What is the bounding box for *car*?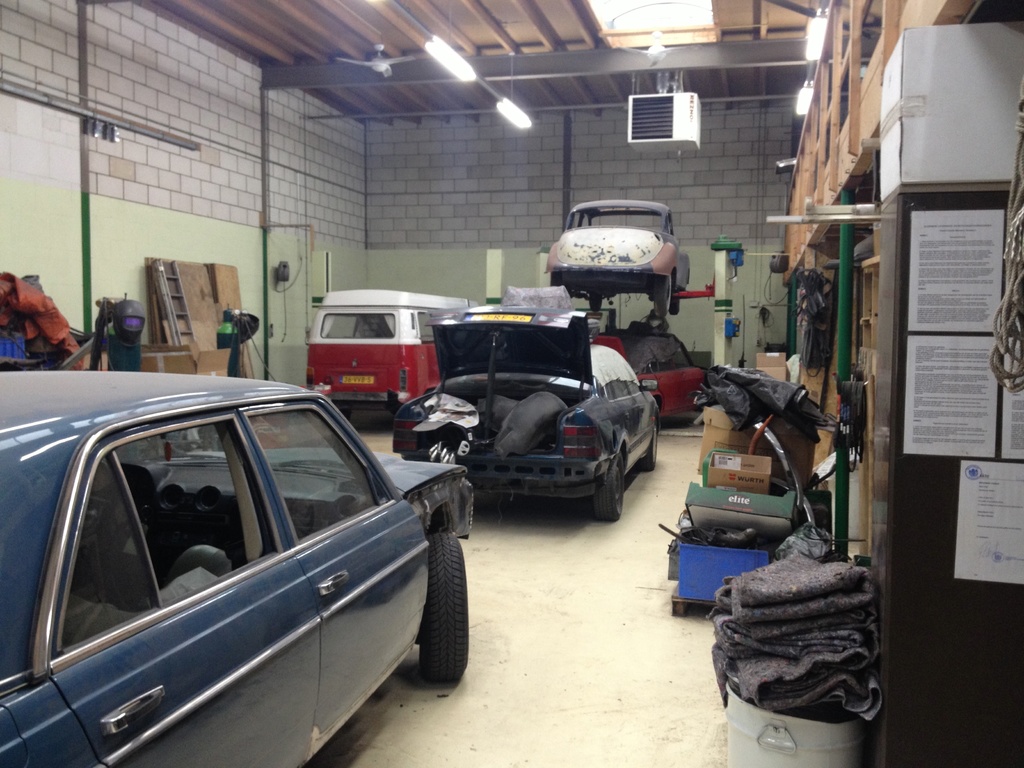
392, 286, 657, 508.
